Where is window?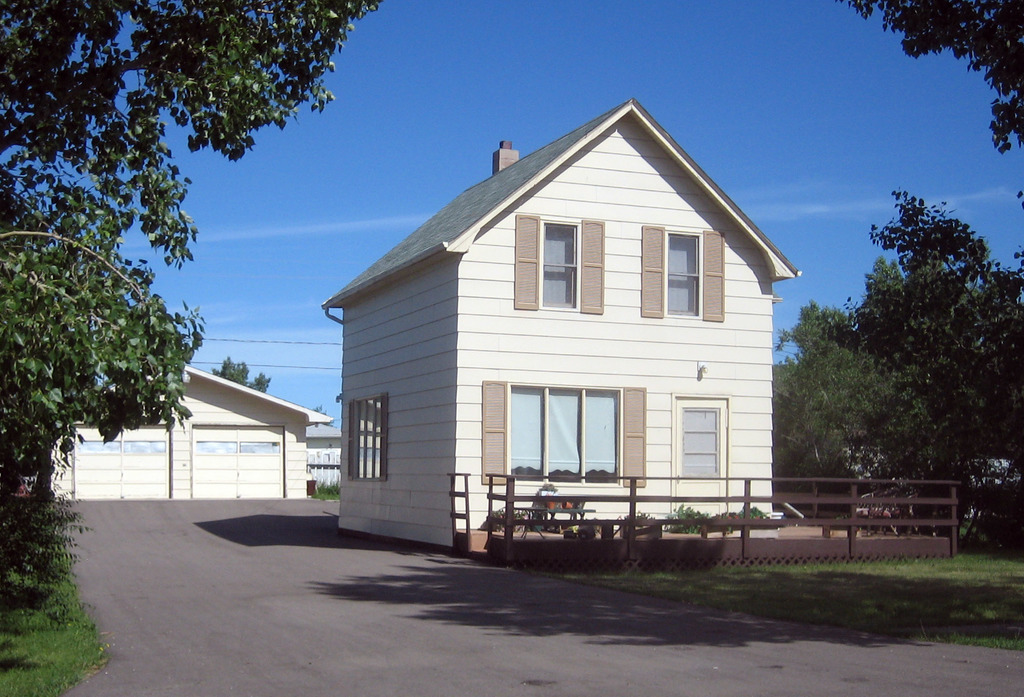
510 215 607 313.
